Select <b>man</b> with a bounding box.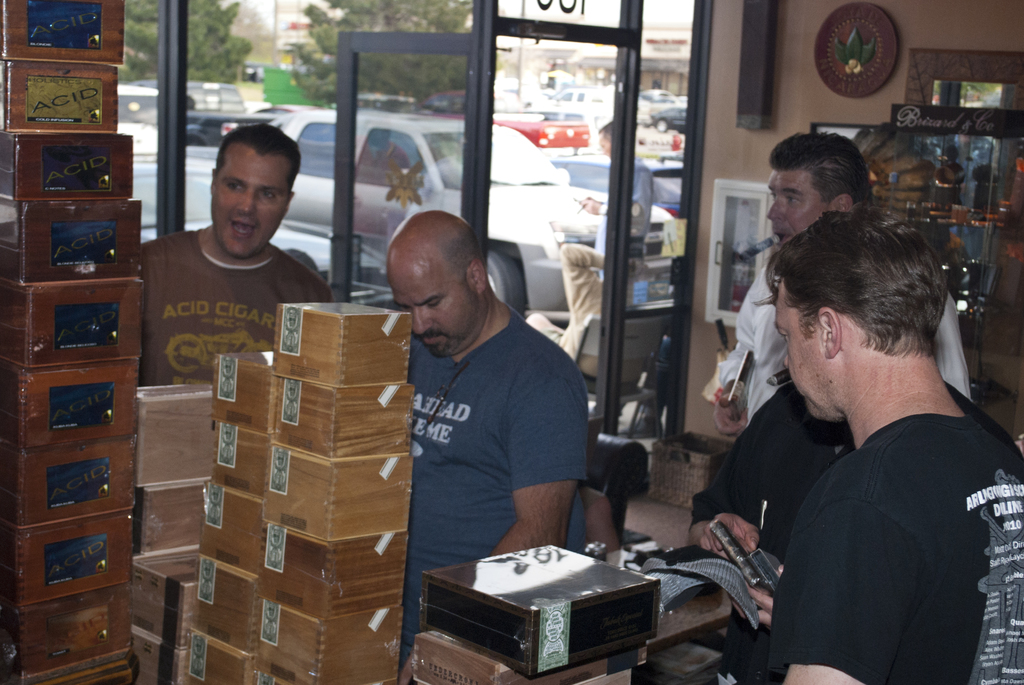
(676, 376, 1023, 683).
